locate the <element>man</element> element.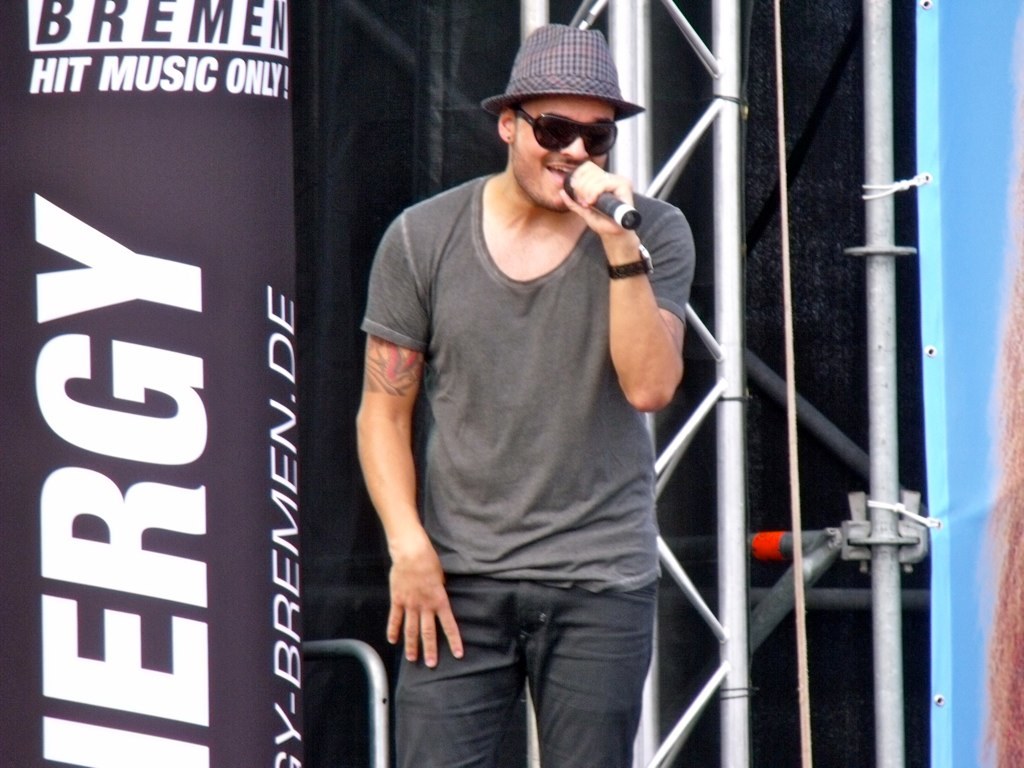
Element bbox: pyautogui.locateOnScreen(337, 5, 719, 751).
